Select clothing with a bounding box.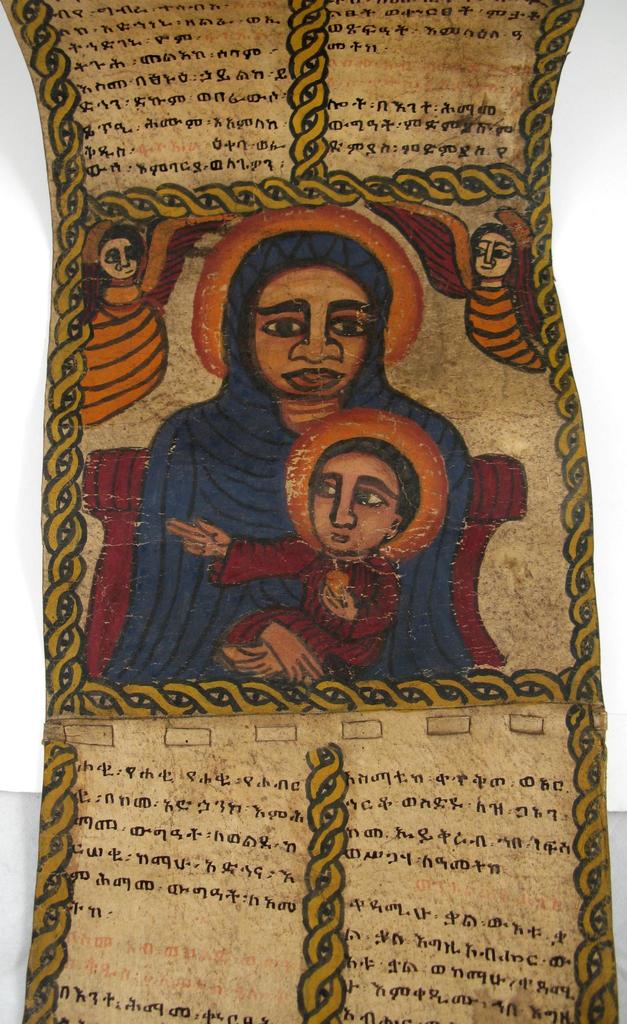
(120, 235, 493, 692).
